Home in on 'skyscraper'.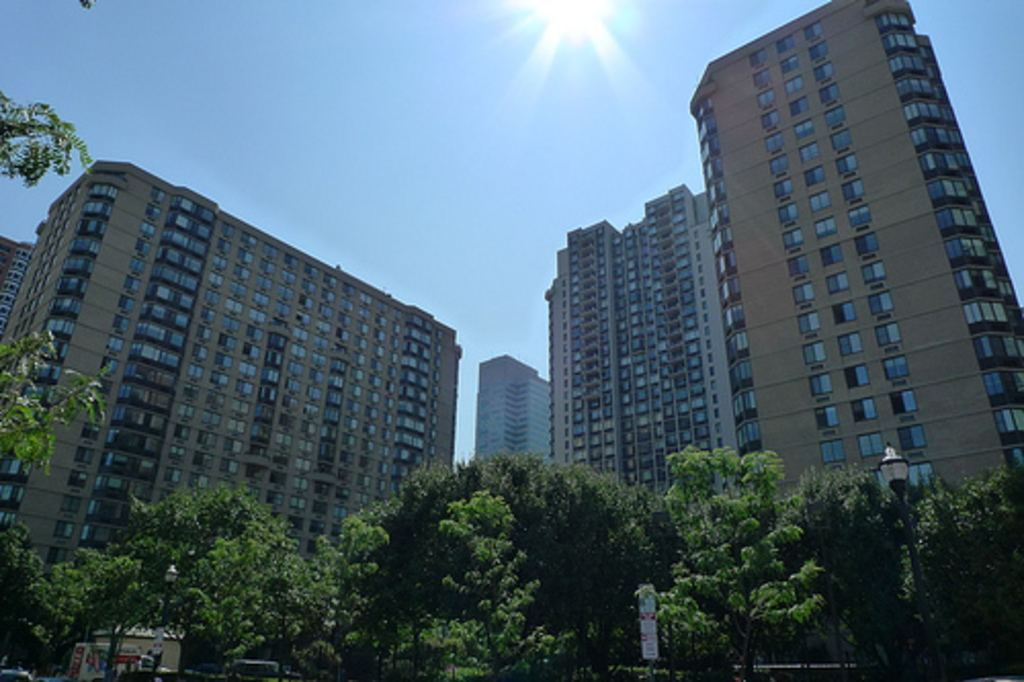
Homed in at (left=682, top=0, right=1022, bottom=535).
